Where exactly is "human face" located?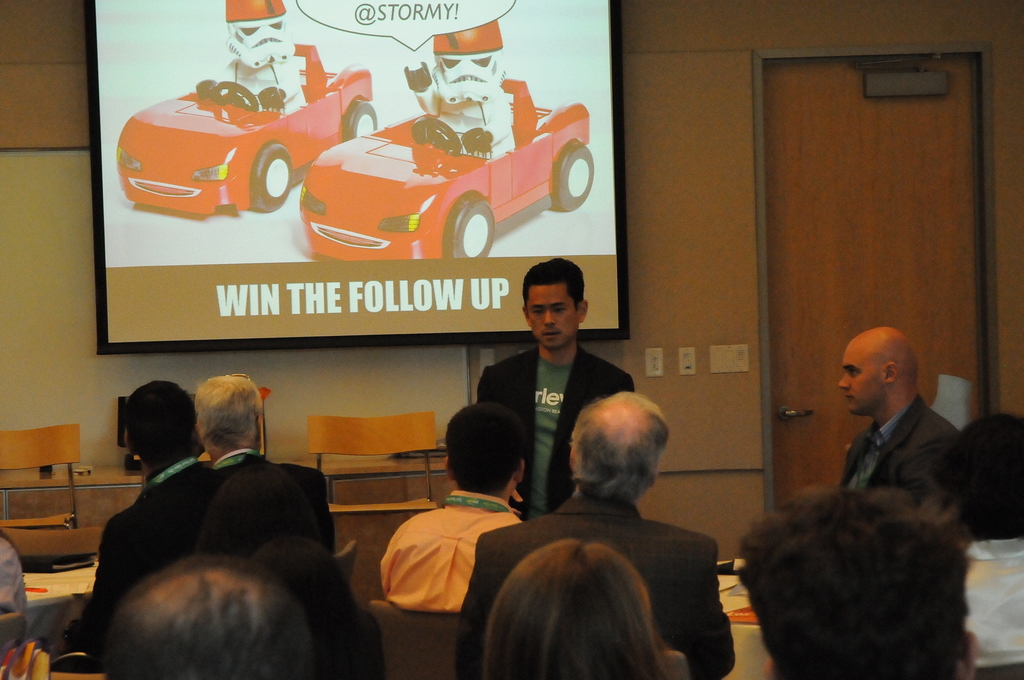
Its bounding box is [x1=525, y1=284, x2=575, y2=350].
